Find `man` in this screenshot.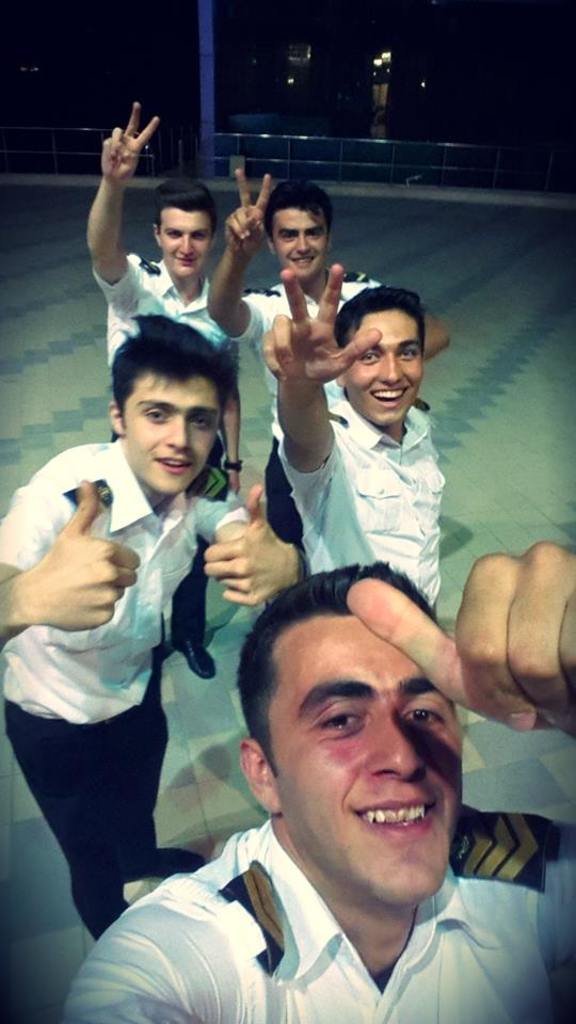
The bounding box for `man` is (x1=0, y1=313, x2=309, y2=946).
